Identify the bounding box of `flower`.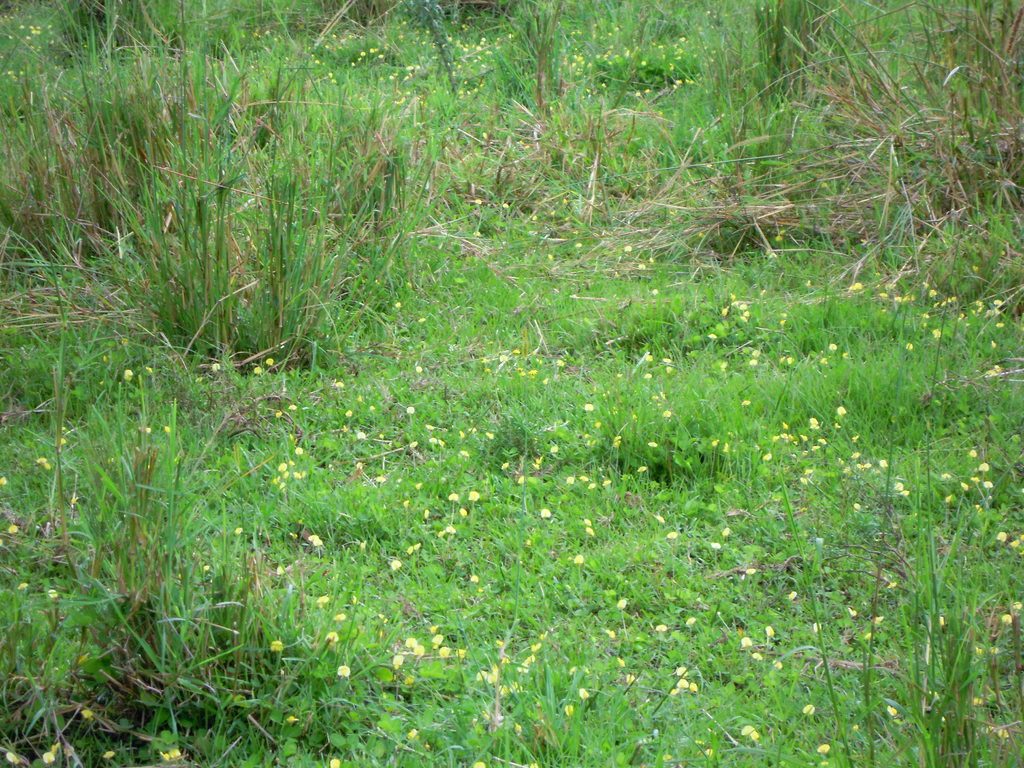
region(420, 511, 430, 523).
